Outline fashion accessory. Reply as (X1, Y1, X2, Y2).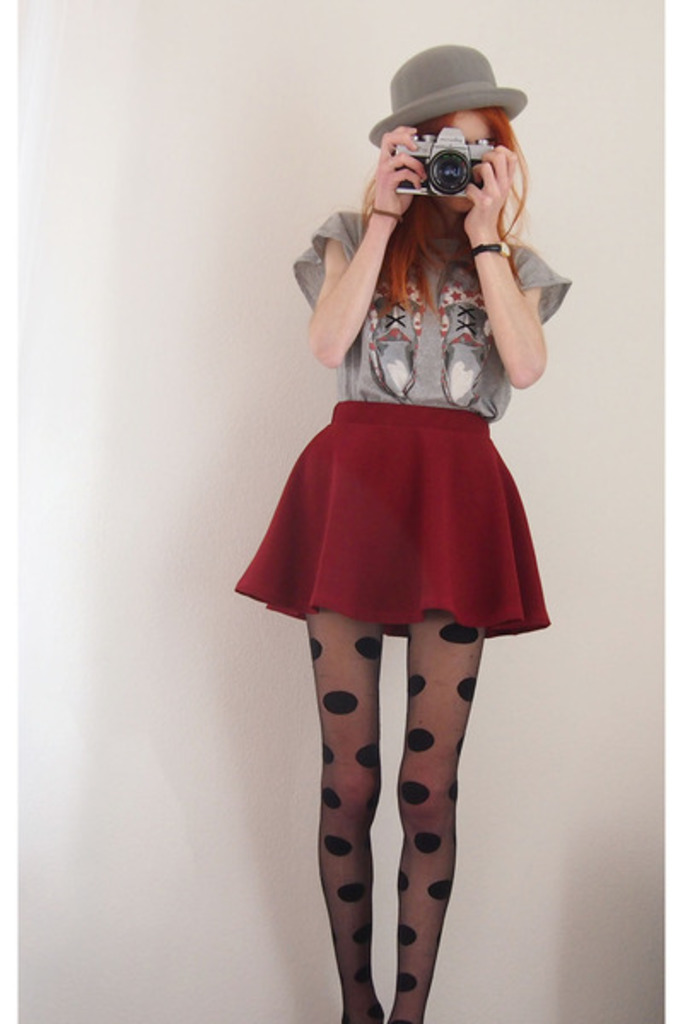
(468, 236, 516, 263).
